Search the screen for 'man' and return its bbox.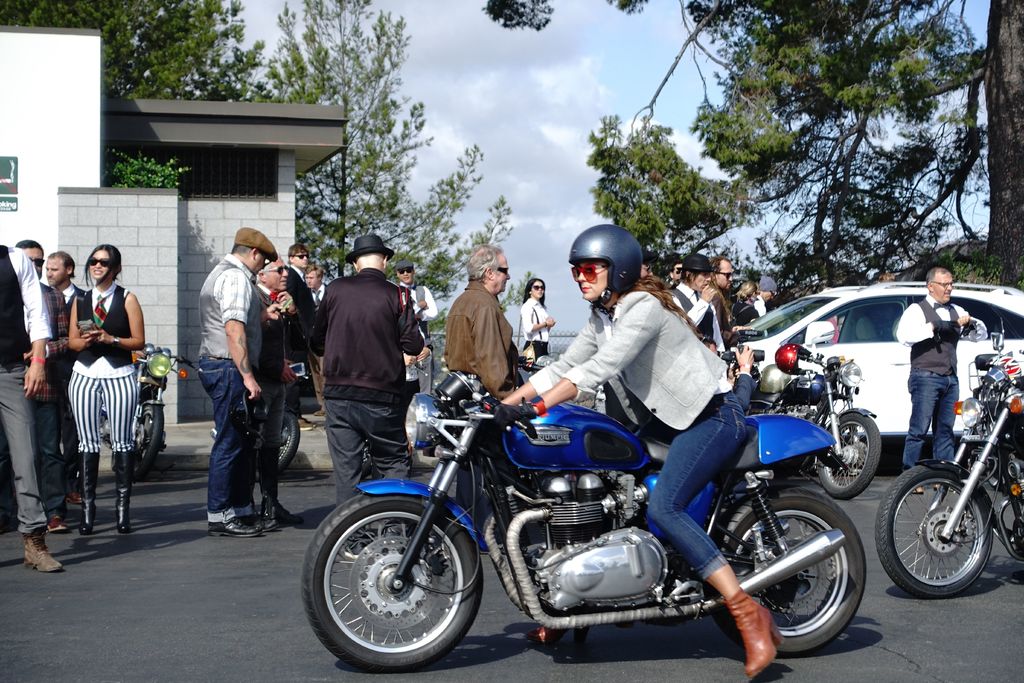
Found: [x1=0, y1=239, x2=68, y2=577].
